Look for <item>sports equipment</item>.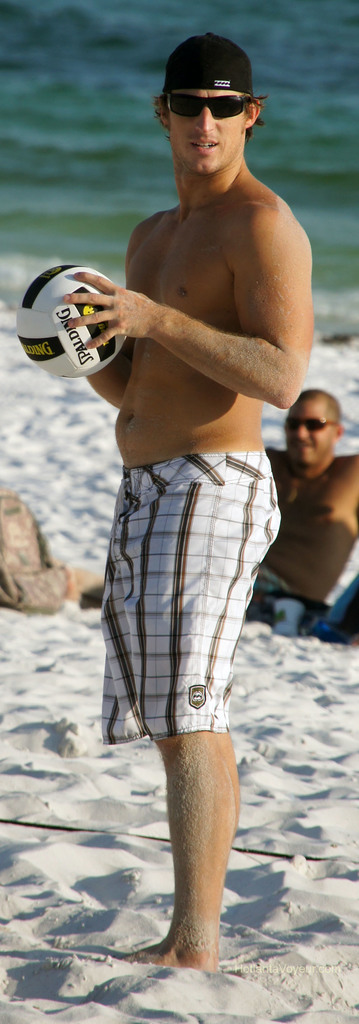
Found: 19 262 129 379.
